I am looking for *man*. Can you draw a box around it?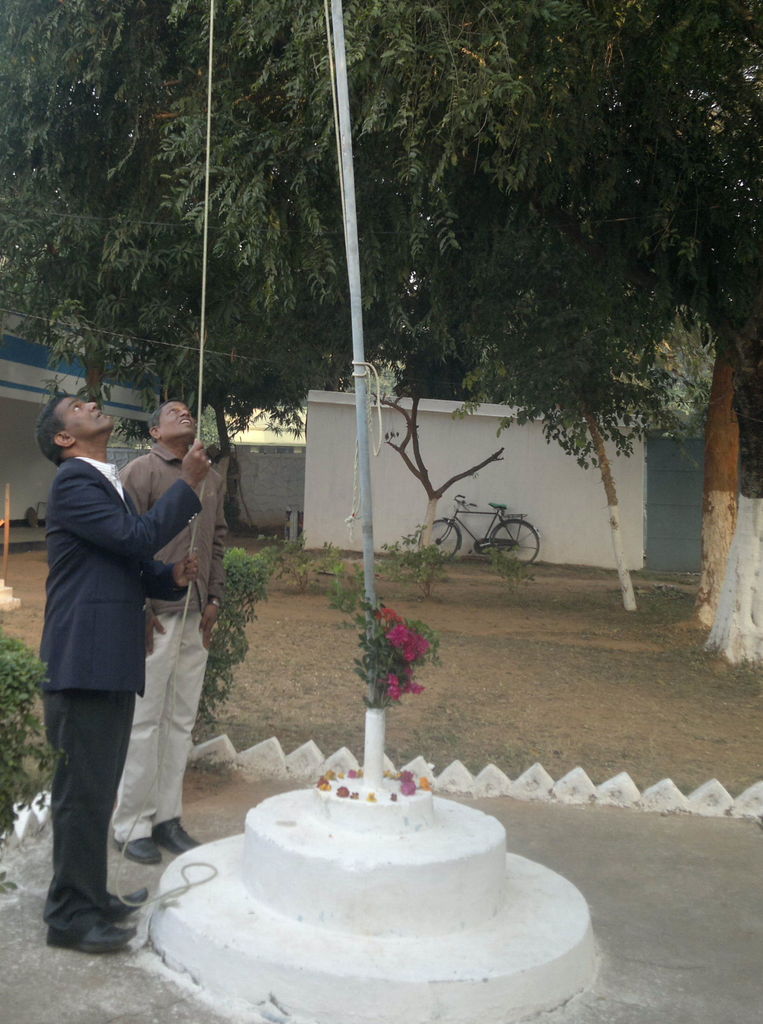
Sure, the bounding box is 118 395 233 872.
